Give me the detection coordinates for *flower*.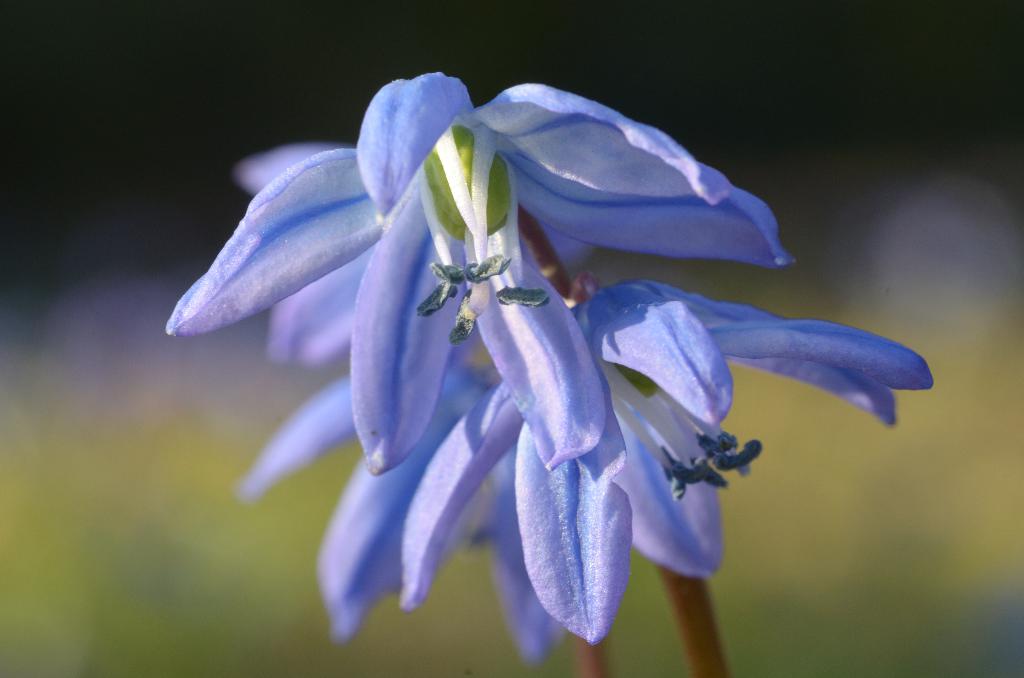
bbox=(166, 67, 788, 478).
